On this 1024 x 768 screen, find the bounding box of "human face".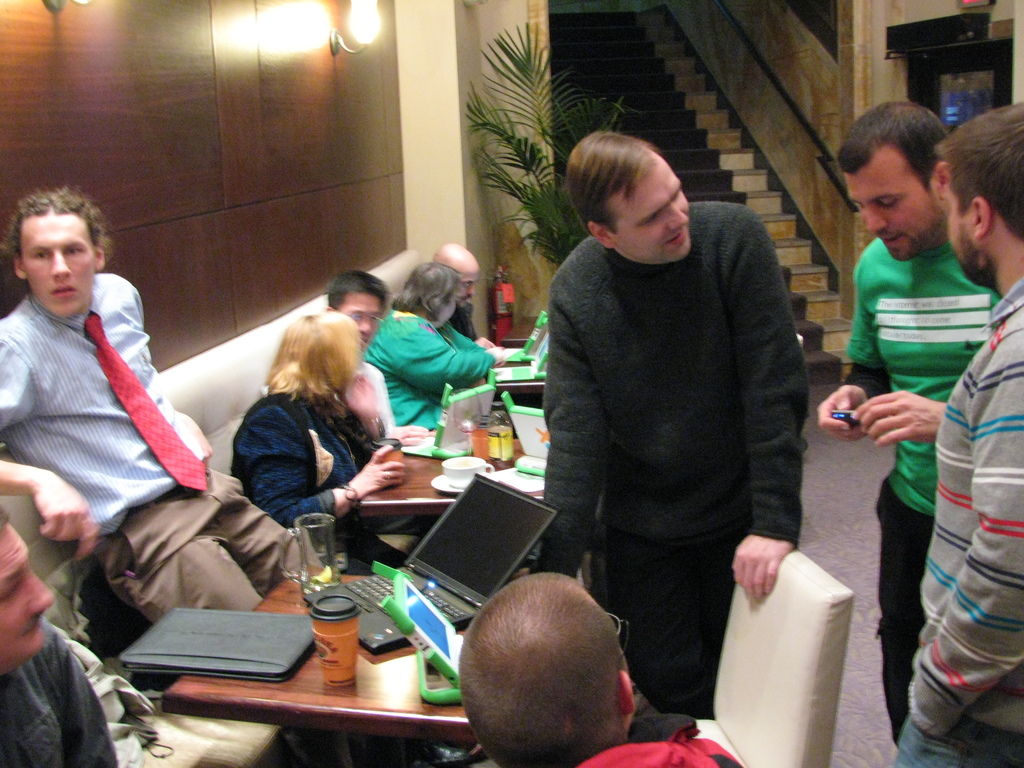
Bounding box: pyautogui.locateOnScreen(456, 268, 479, 309).
